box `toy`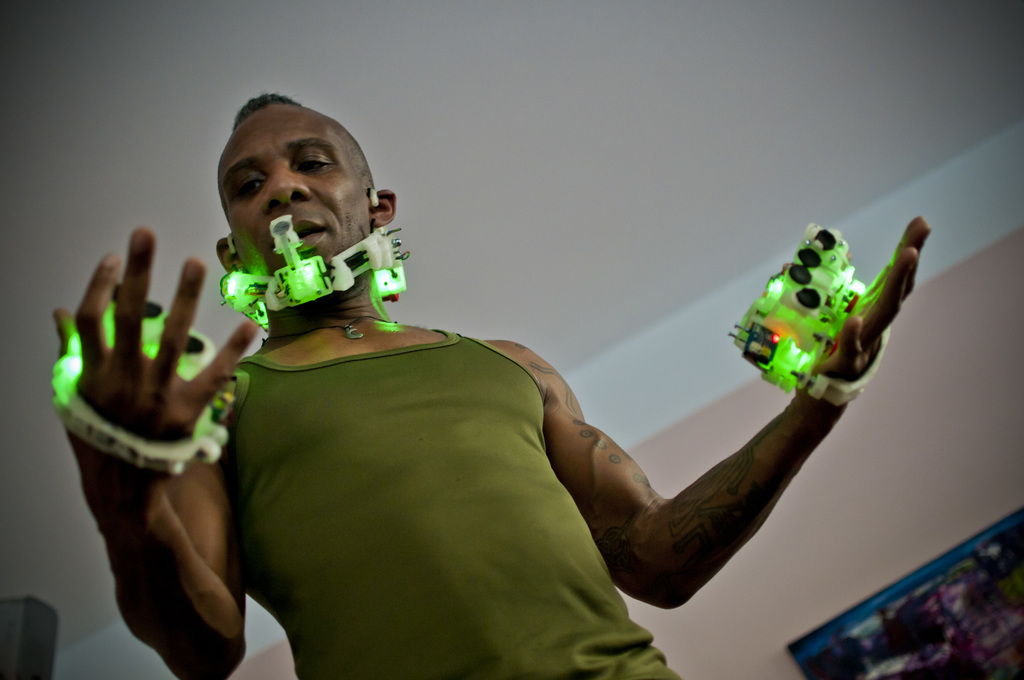
crop(734, 218, 909, 396)
